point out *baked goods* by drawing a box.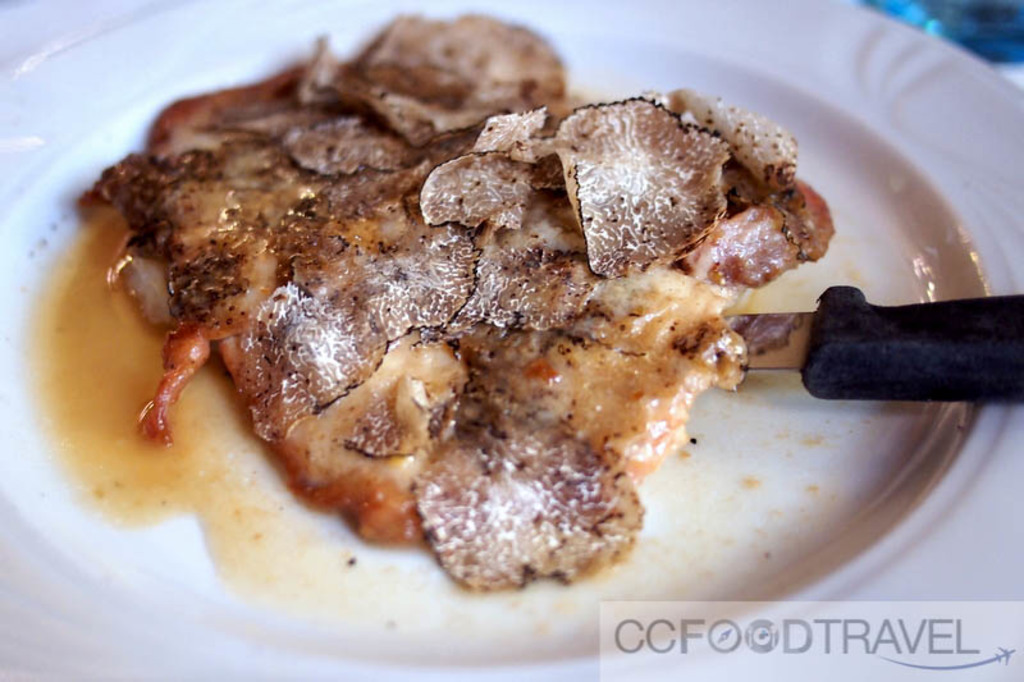
rect(78, 9, 842, 585).
